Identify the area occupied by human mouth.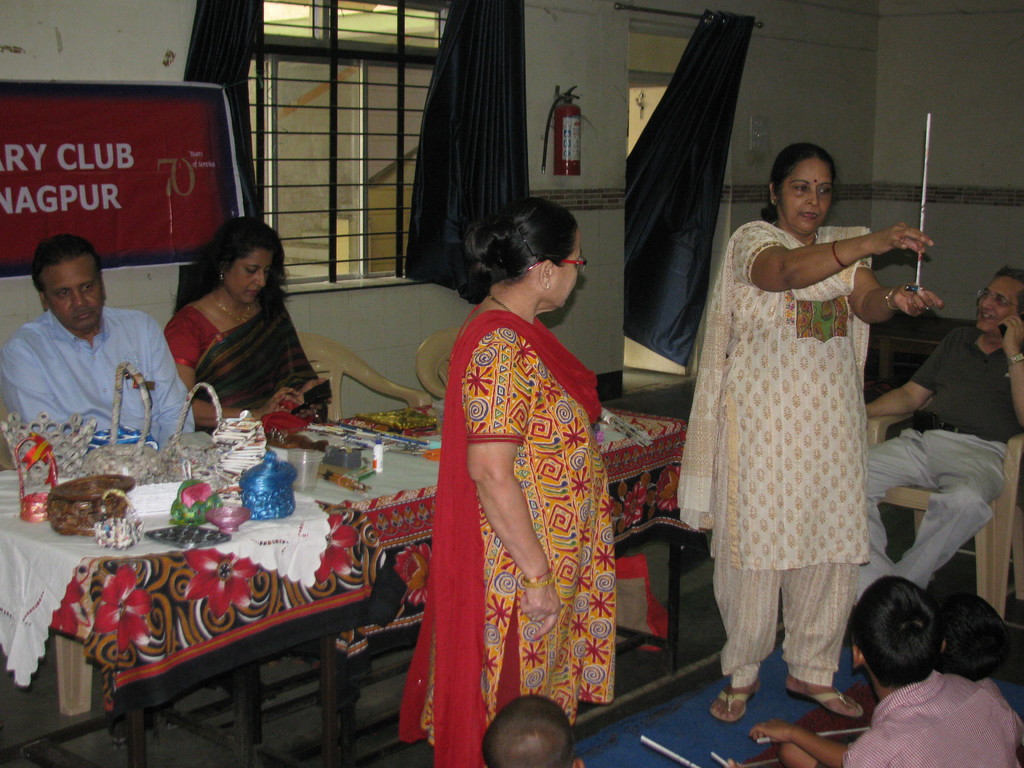
Area: bbox=[795, 211, 824, 225].
